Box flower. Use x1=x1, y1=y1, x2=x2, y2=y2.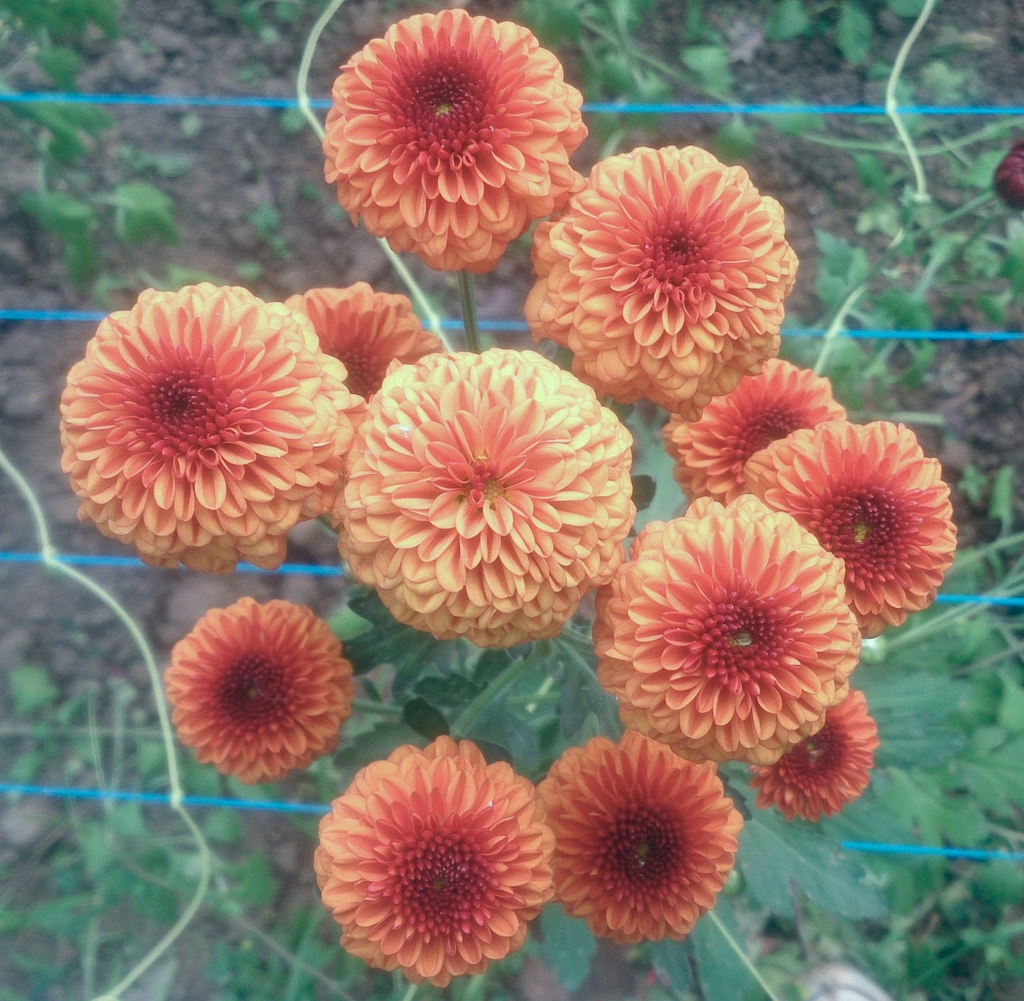
x1=277, y1=277, x2=446, y2=400.
